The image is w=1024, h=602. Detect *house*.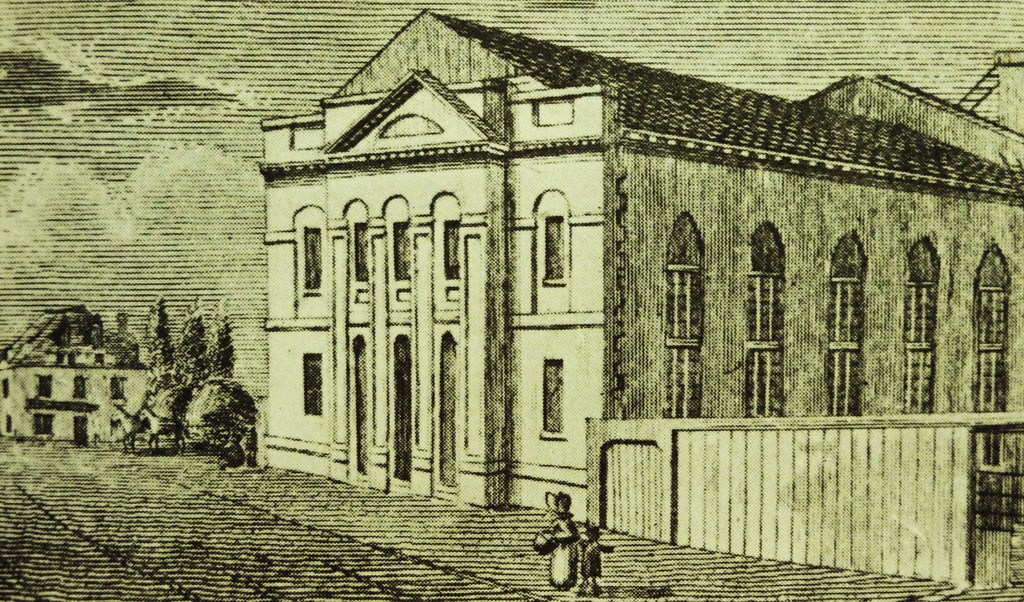
Detection: <bbox>173, 12, 1021, 576</bbox>.
